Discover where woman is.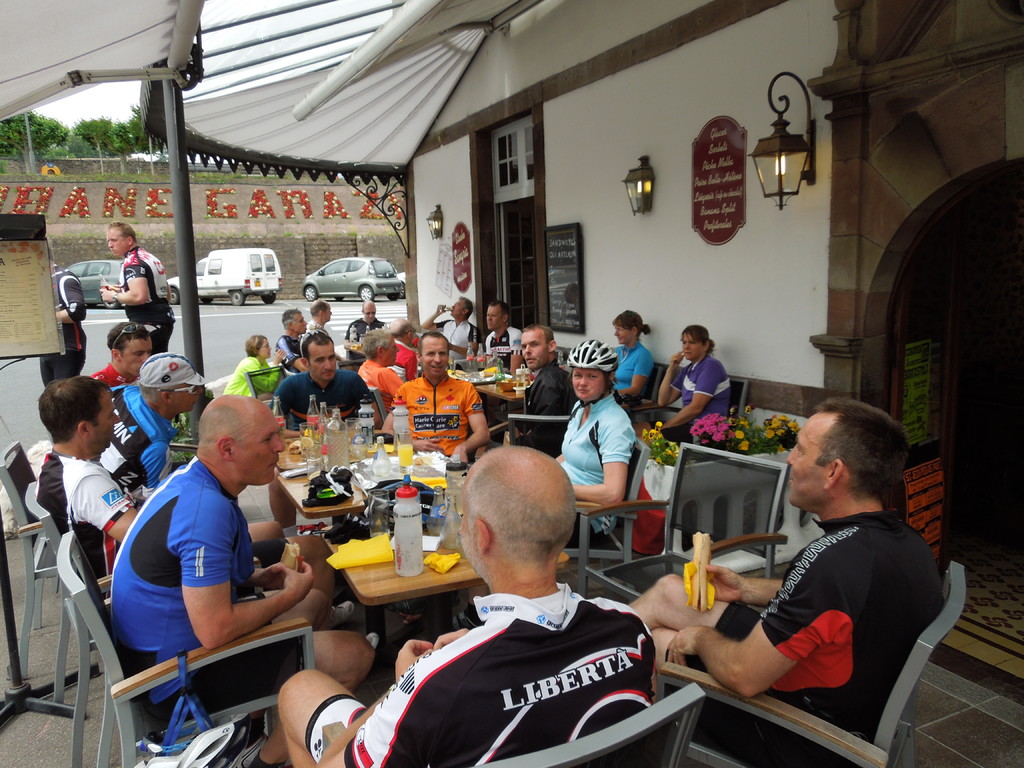
Discovered at 541,336,637,547.
